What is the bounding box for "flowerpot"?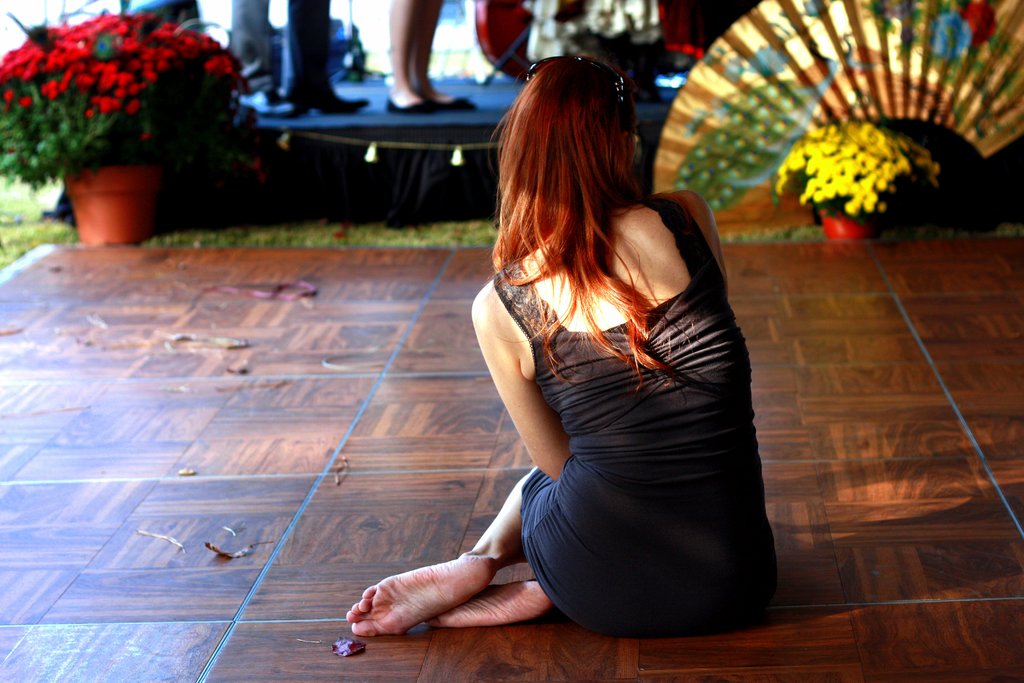
bbox(64, 166, 156, 244).
